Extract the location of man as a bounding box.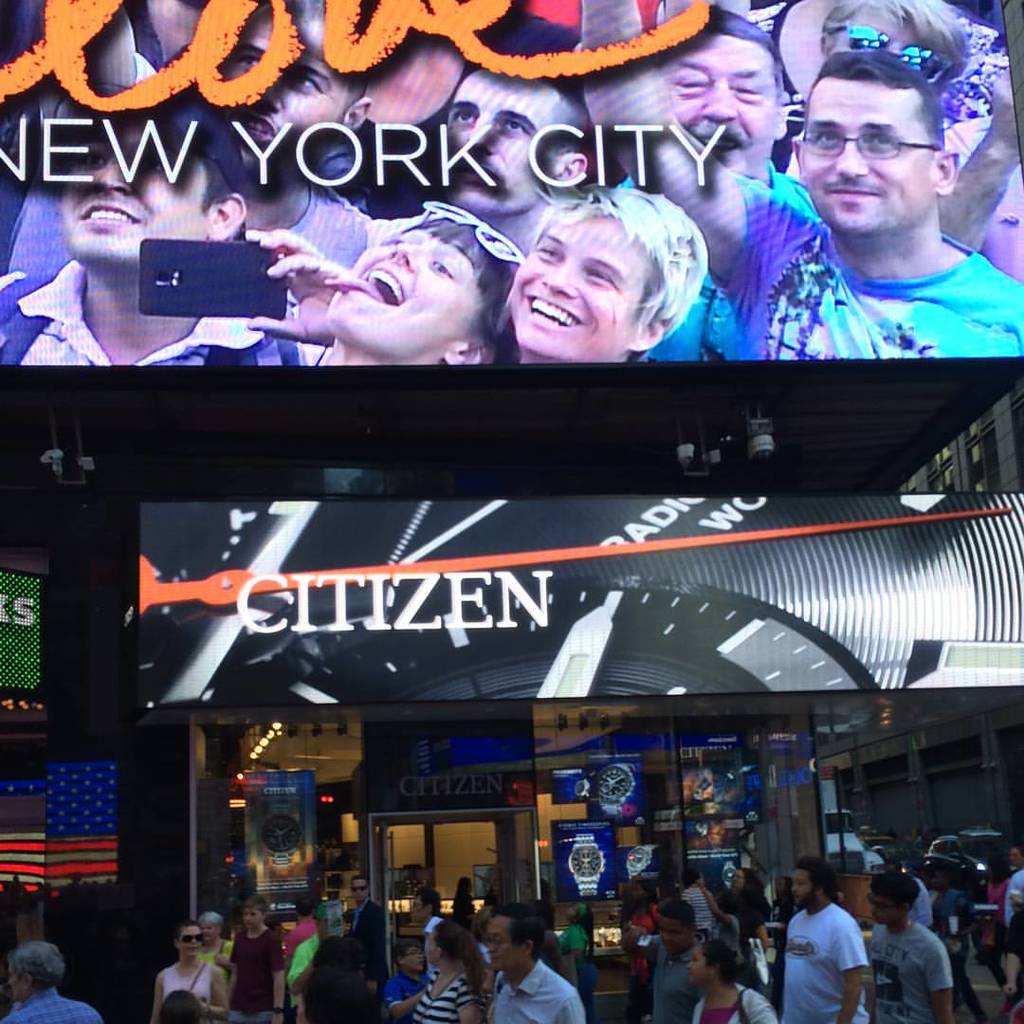
select_region(575, 0, 1023, 356).
